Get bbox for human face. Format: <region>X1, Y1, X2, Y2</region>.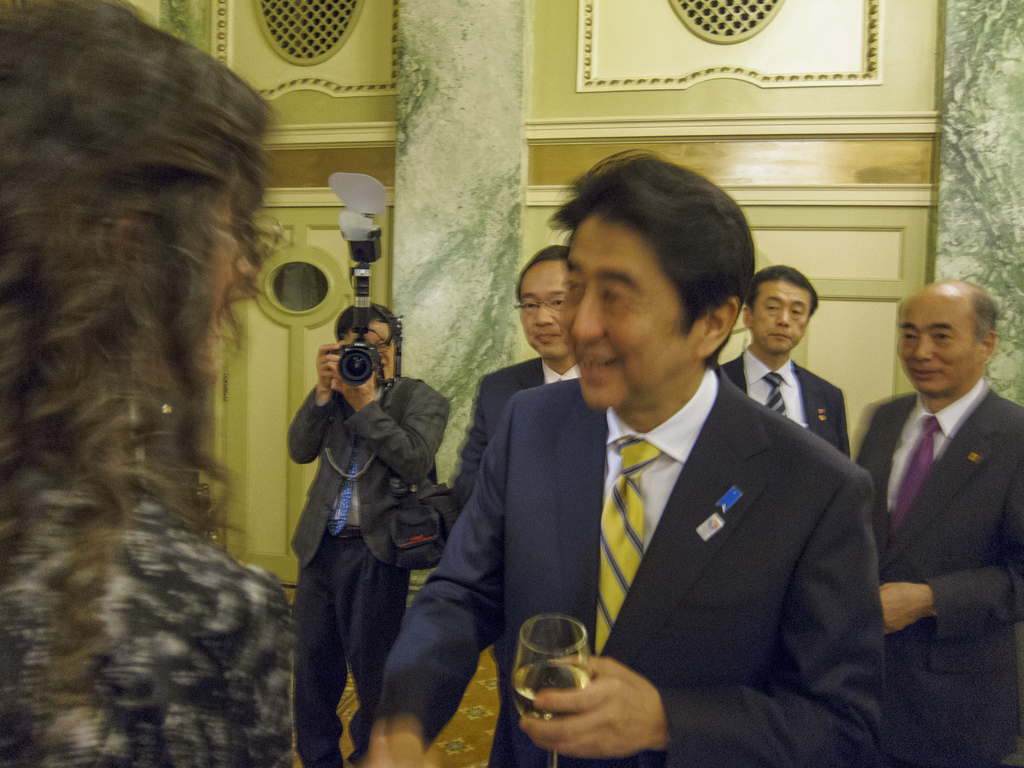
<region>557, 221, 703, 417</region>.
